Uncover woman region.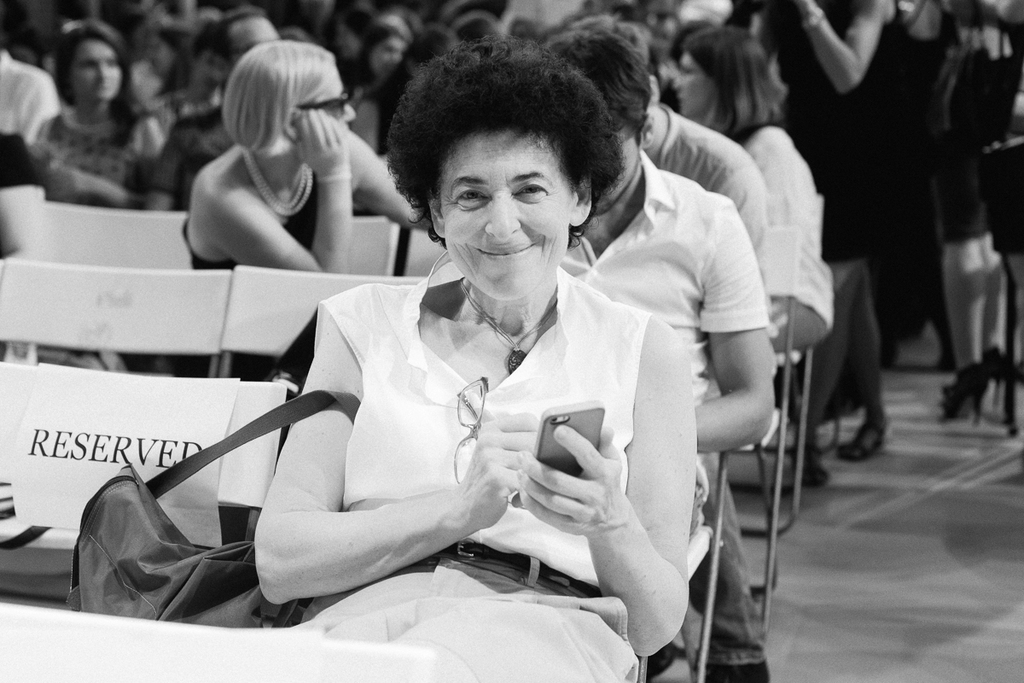
Uncovered: 666:24:838:351.
